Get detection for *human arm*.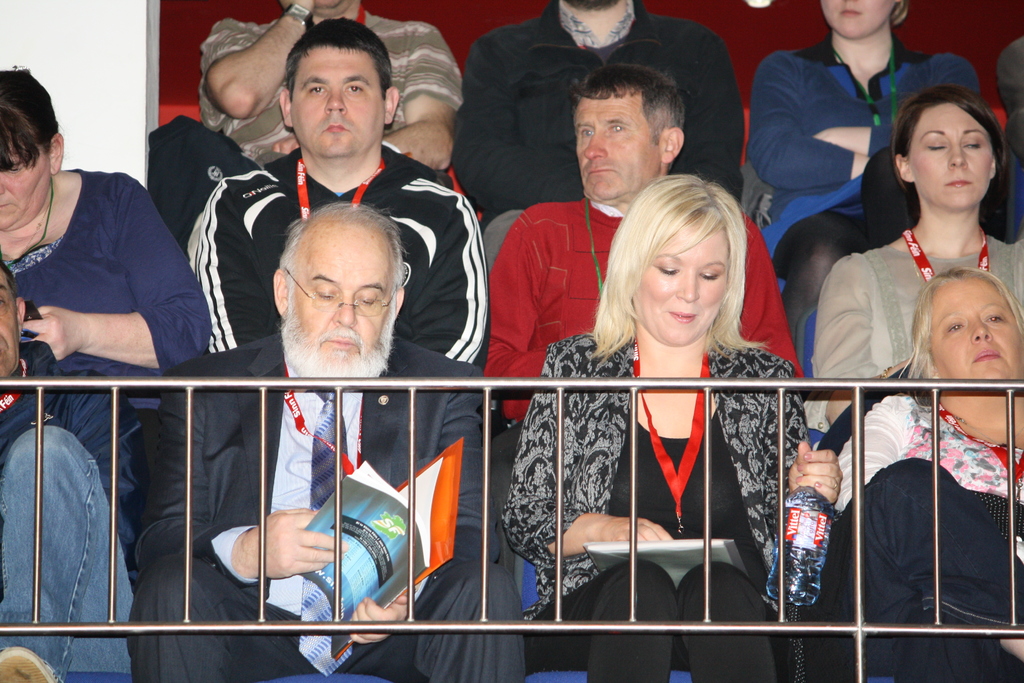
Detection: 820 57 979 165.
